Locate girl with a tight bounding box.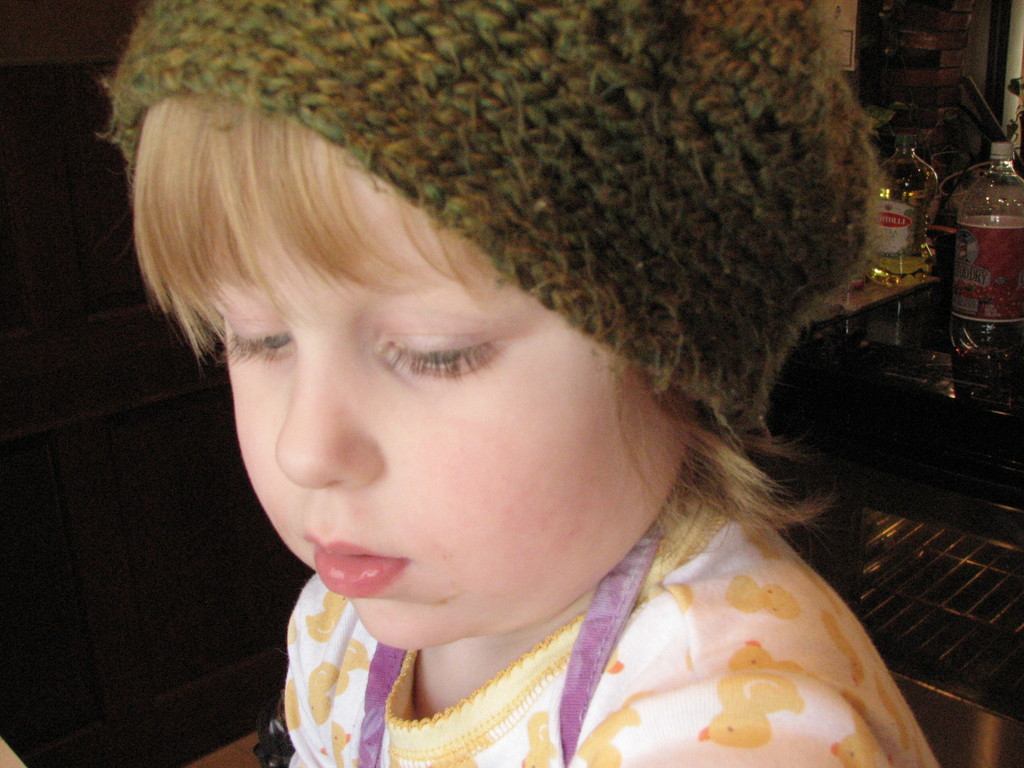
region(0, 0, 941, 767).
